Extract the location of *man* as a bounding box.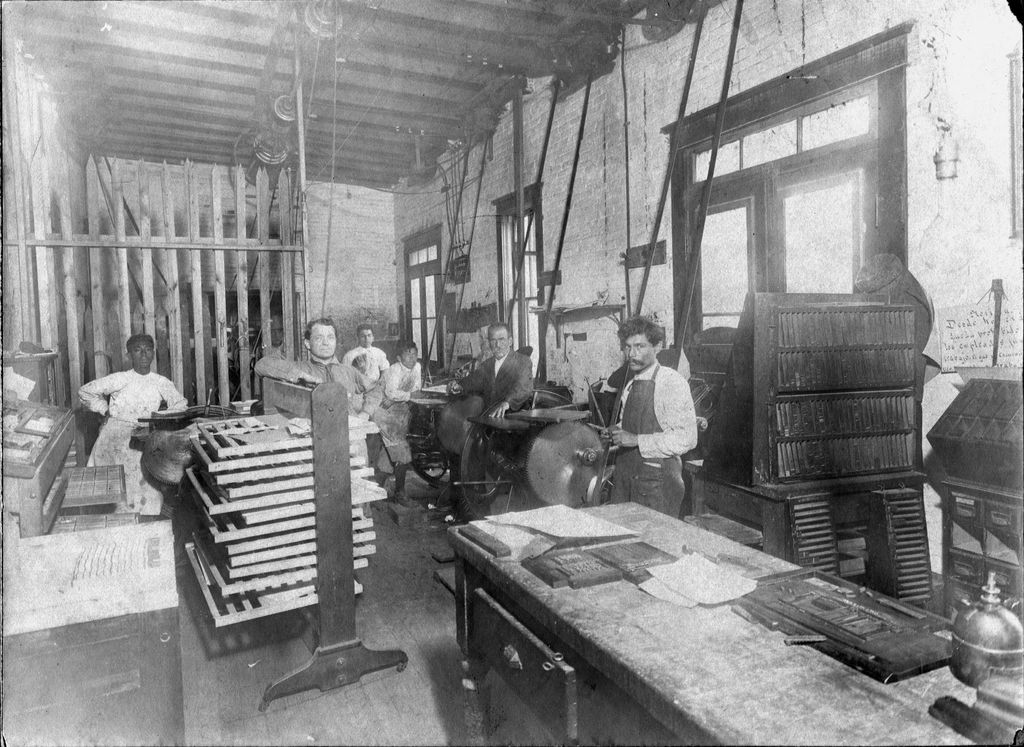
341:324:391:377.
